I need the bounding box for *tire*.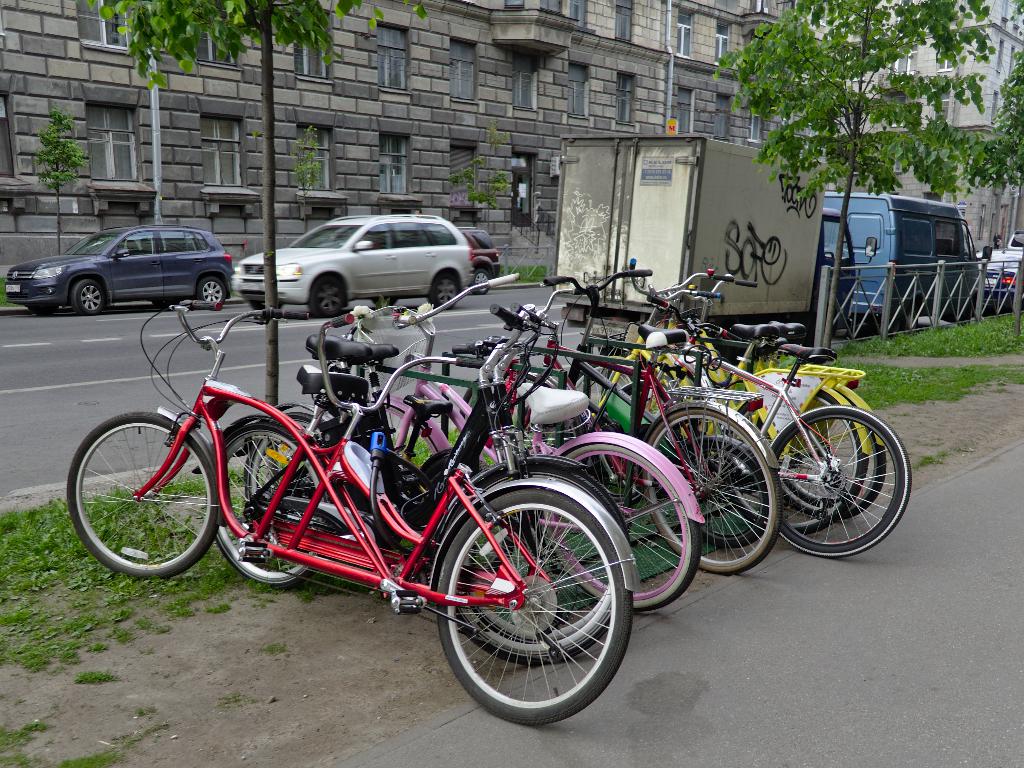
Here it is: l=214, t=423, r=328, b=590.
